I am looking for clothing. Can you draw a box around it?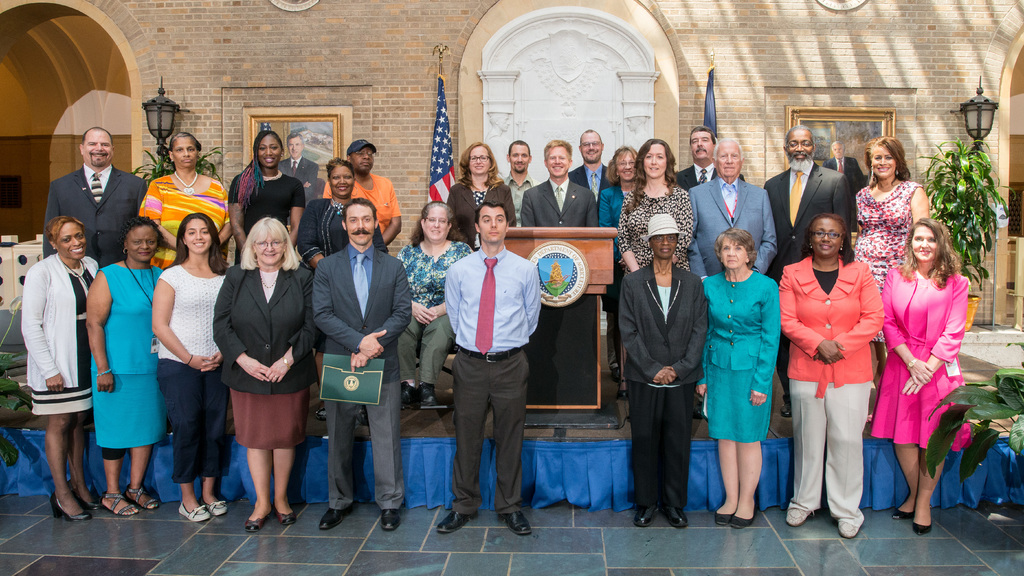
Sure, the bounding box is (867, 265, 970, 456).
